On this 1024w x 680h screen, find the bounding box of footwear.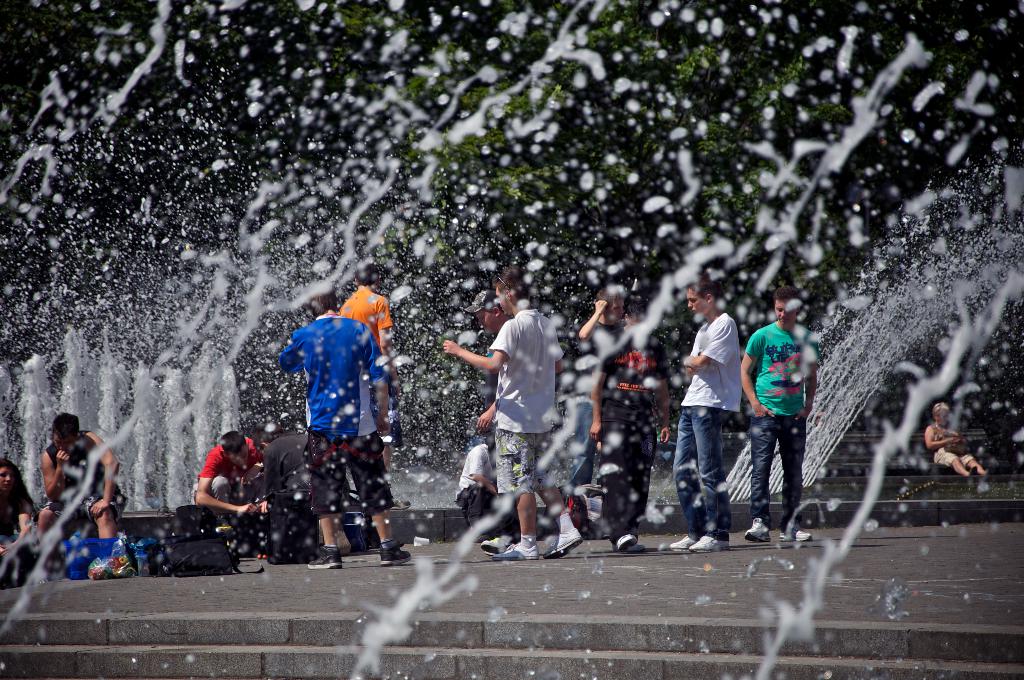
Bounding box: bbox=[687, 533, 730, 553].
